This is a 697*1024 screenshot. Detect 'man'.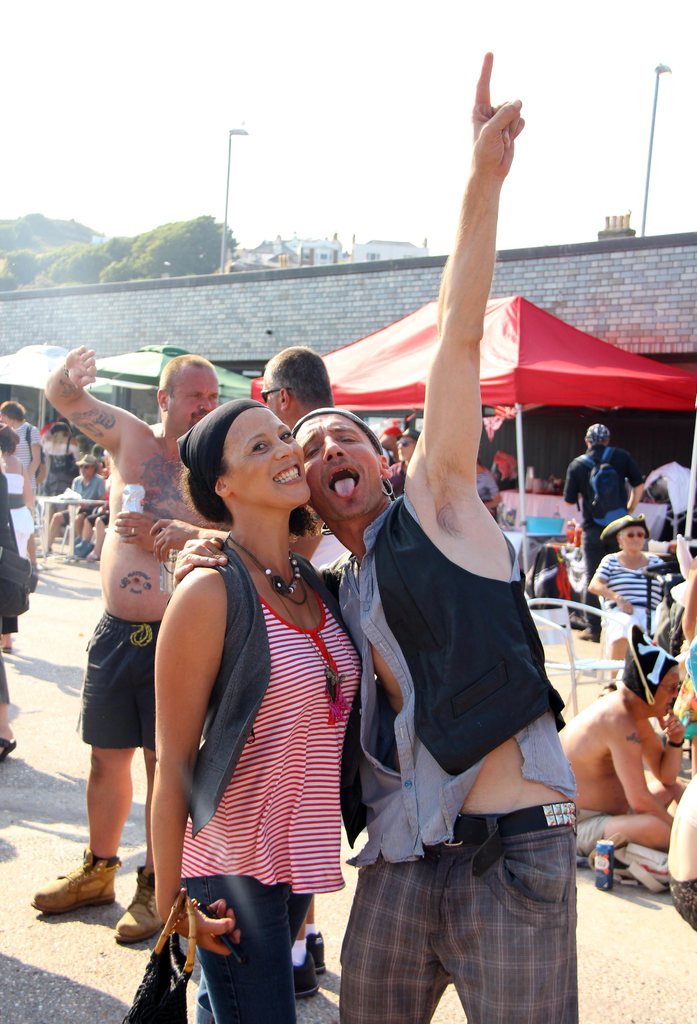
detection(555, 627, 686, 877).
